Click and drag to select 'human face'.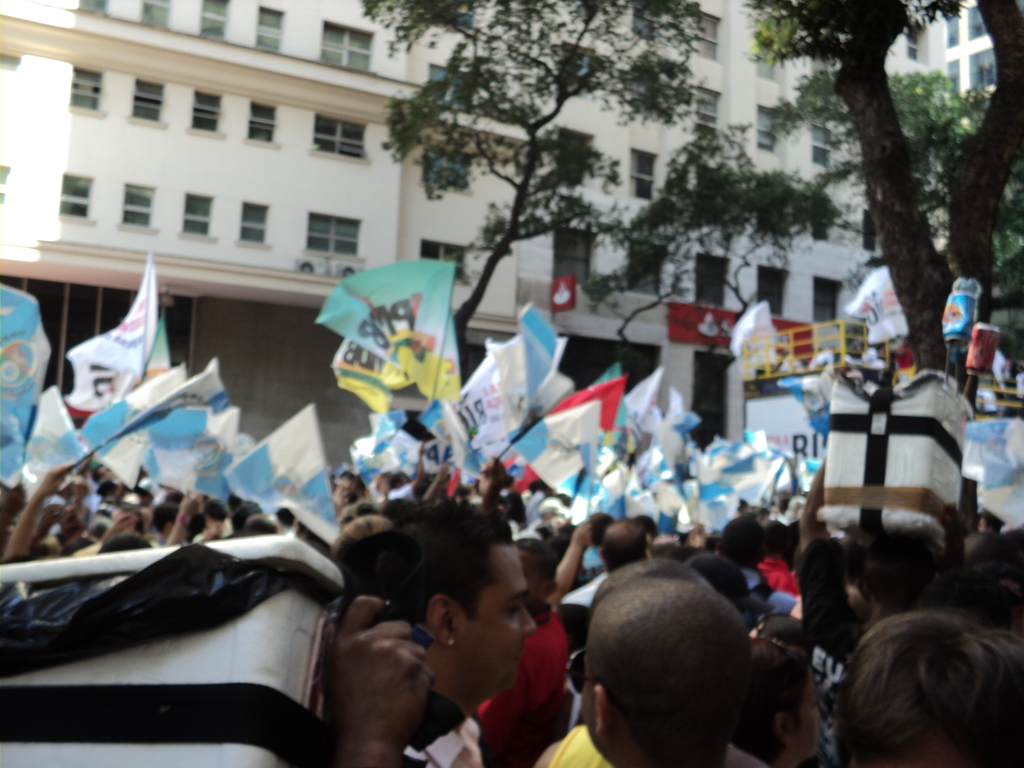
Selection: l=458, t=547, r=539, b=680.
